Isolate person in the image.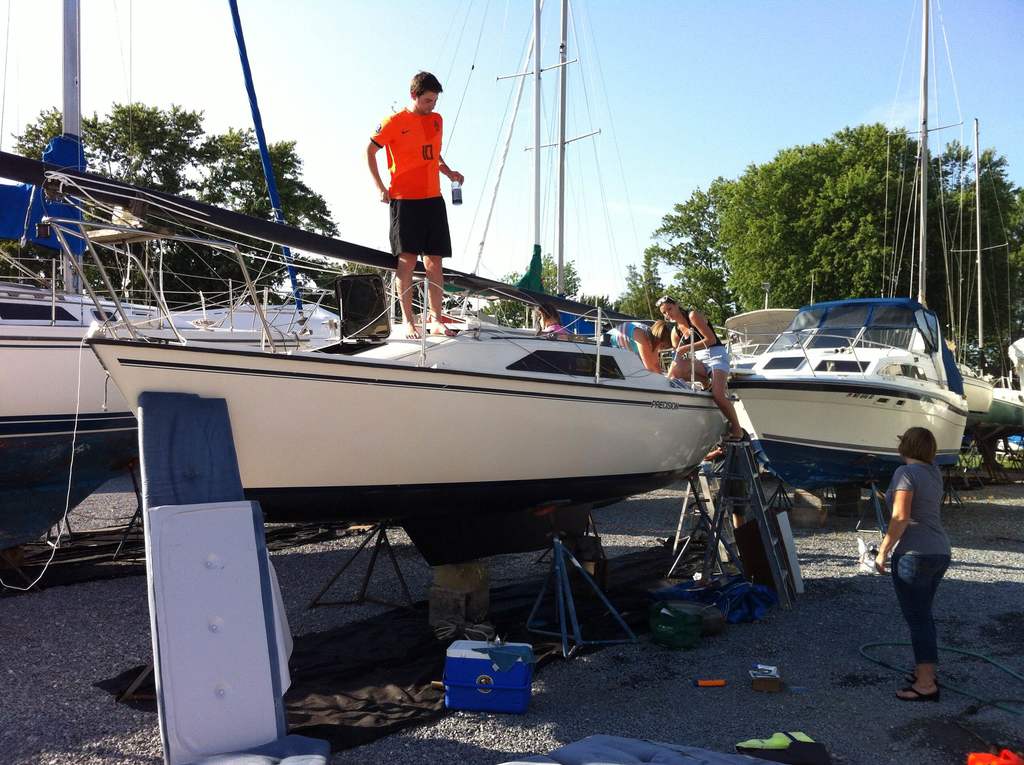
Isolated region: detection(362, 72, 456, 341).
